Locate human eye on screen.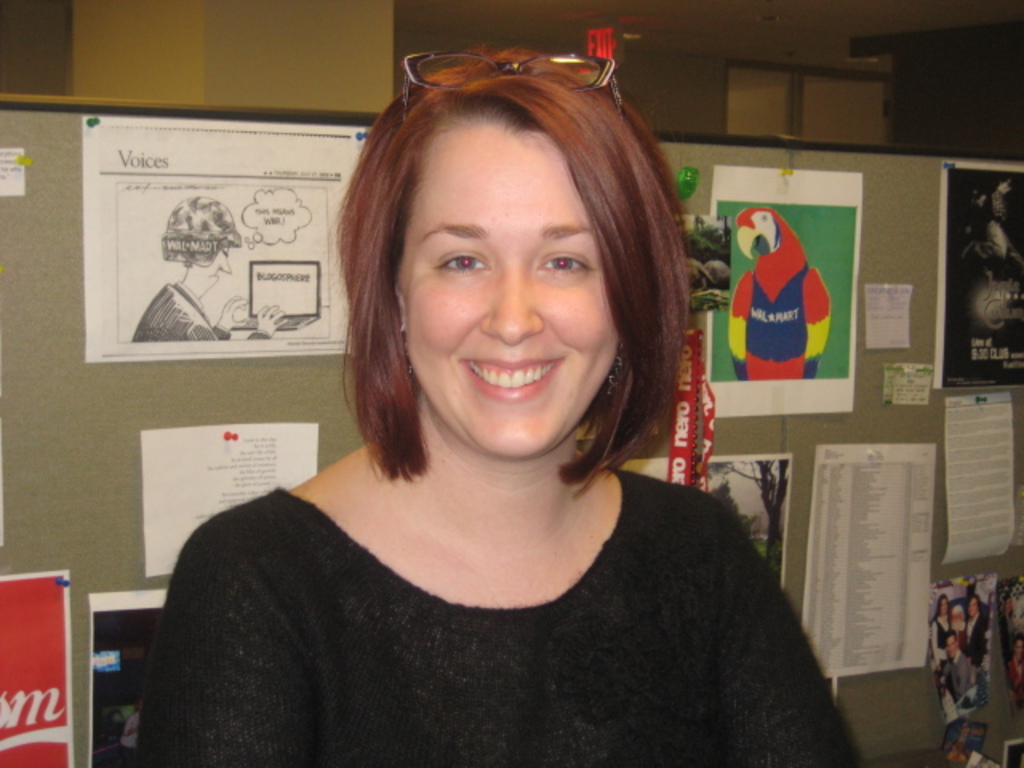
On screen at [534,250,592,275].
